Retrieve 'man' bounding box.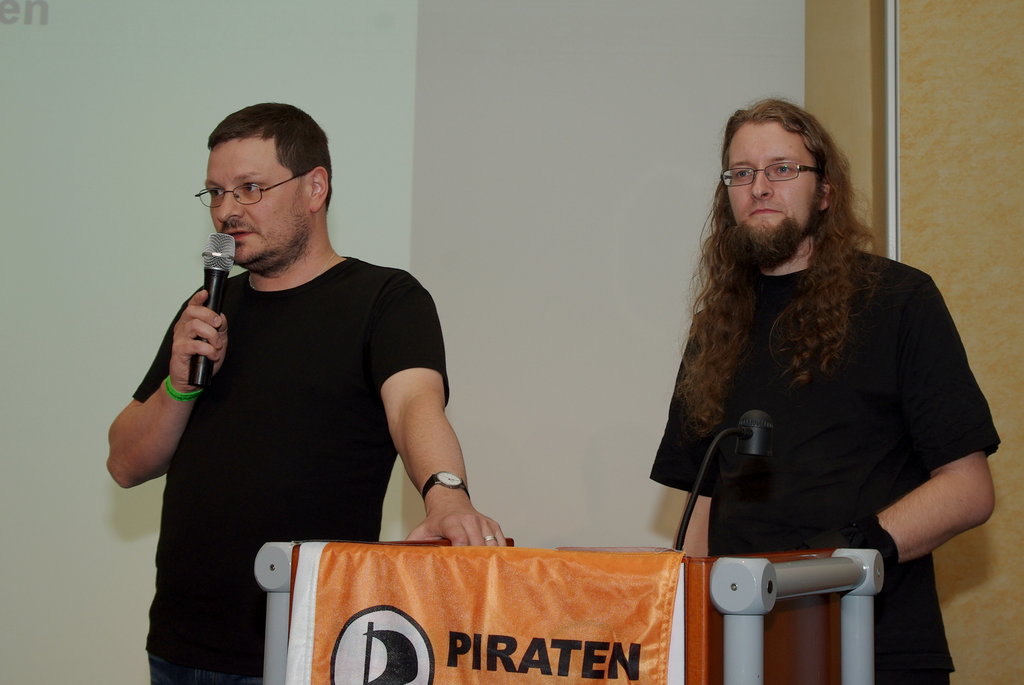
Bounding box: (x1=108, y1=99, x2=513, y2=684).
